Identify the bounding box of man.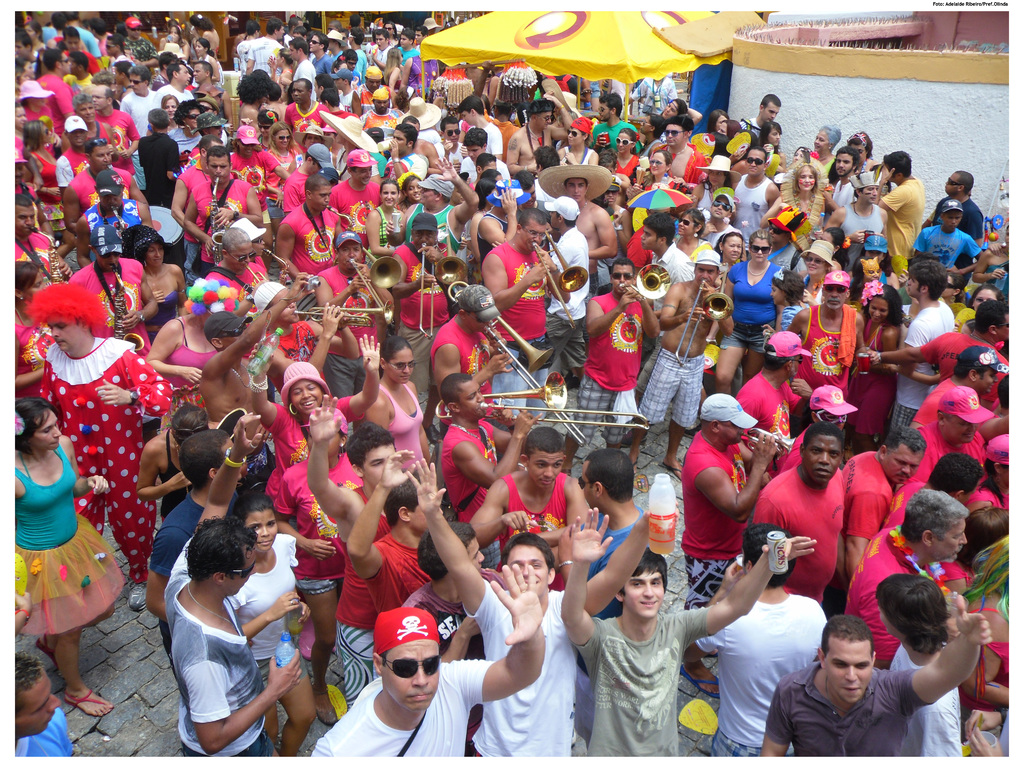
61:143:149:241.
